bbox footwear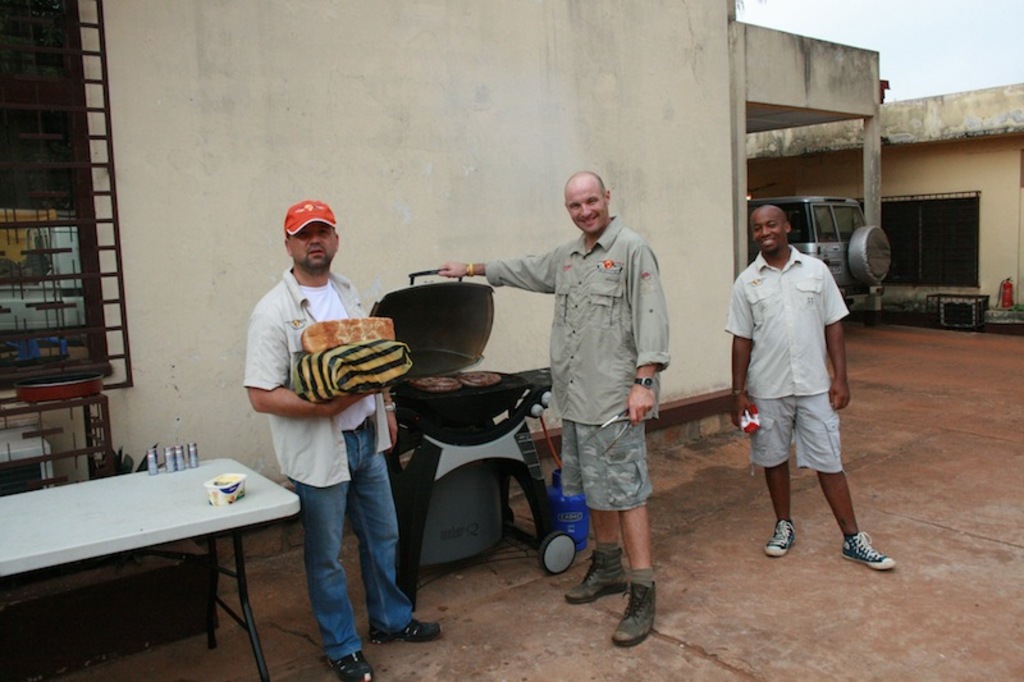
{"x1": 605, "y1": 564, "x2": 669, "y2": 654}
